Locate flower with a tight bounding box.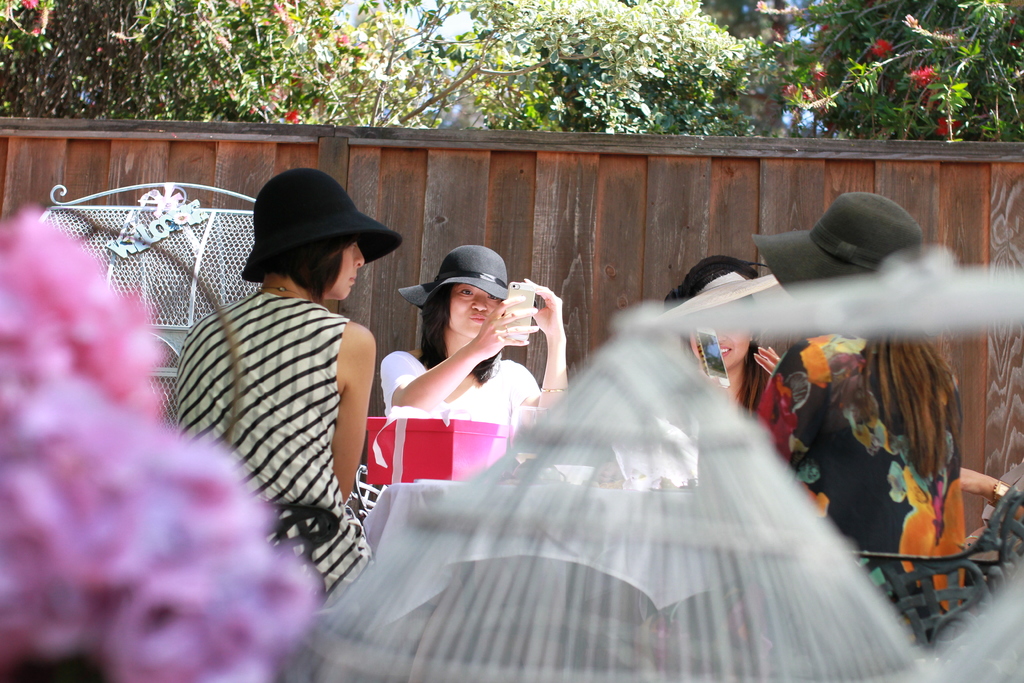
pyautogui.locateOnScreen(287, 110, 300, 126).
